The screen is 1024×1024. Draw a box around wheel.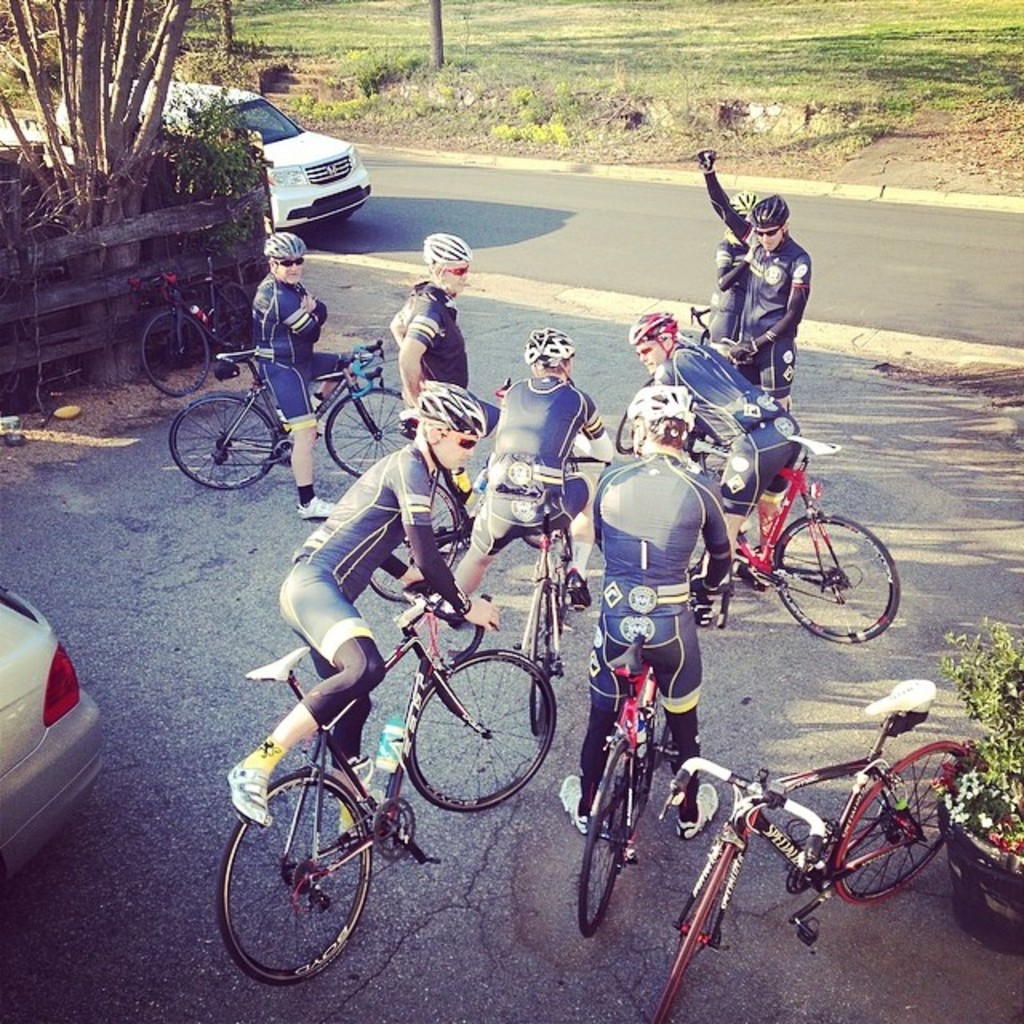
detection(326, 387, 414, 475).
